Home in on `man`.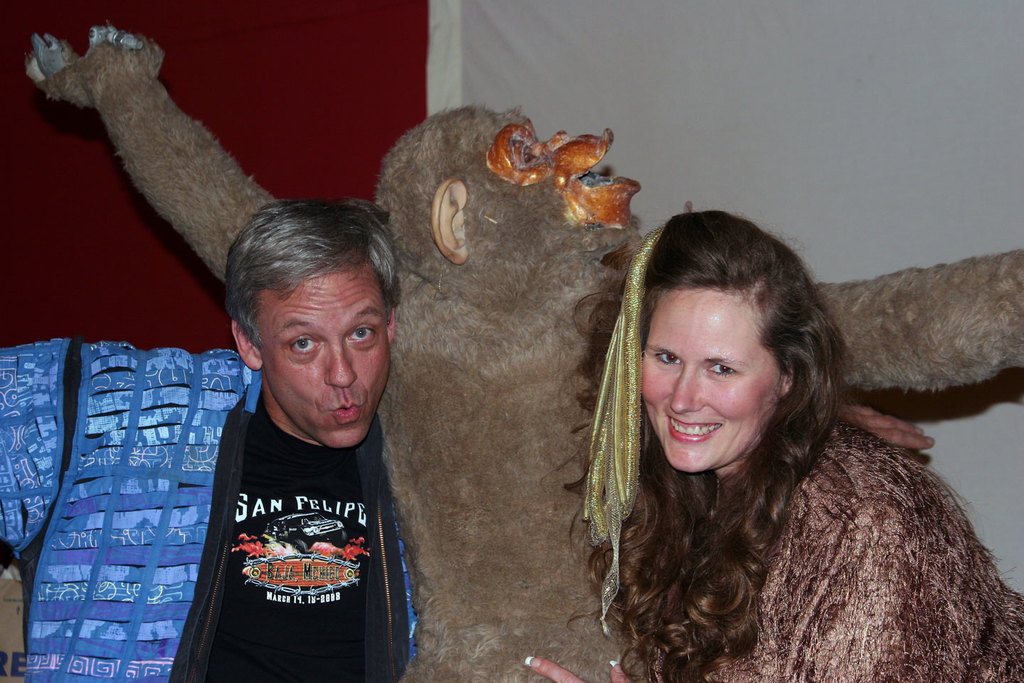
Homed in at bbox=(0, 194, 431, 682).
